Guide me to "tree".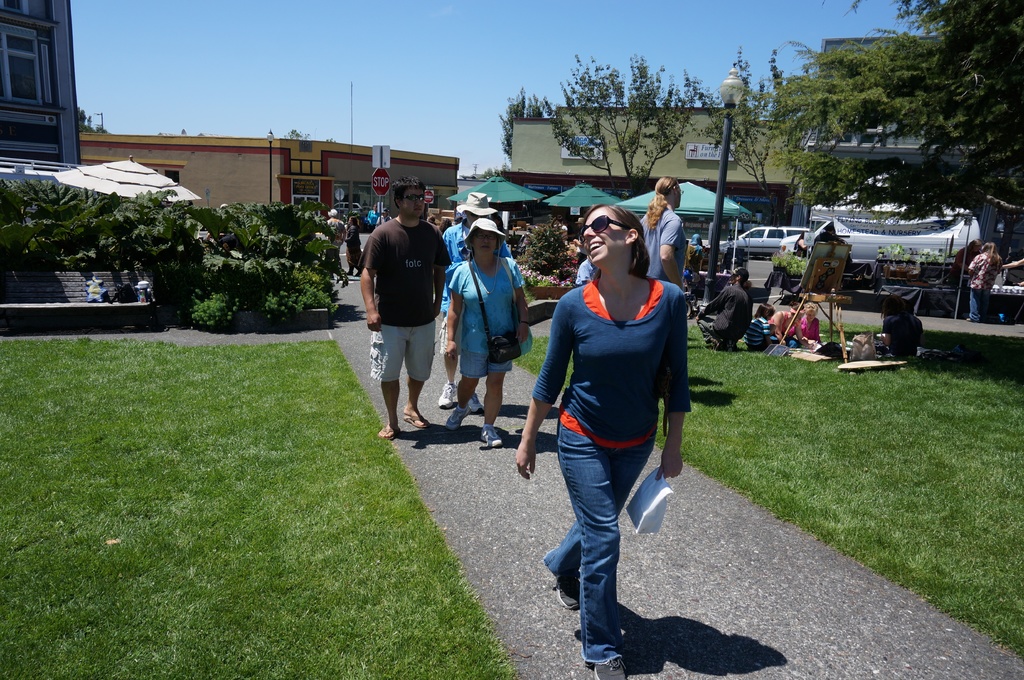
Guidance: (480, 160, 515, 179).
